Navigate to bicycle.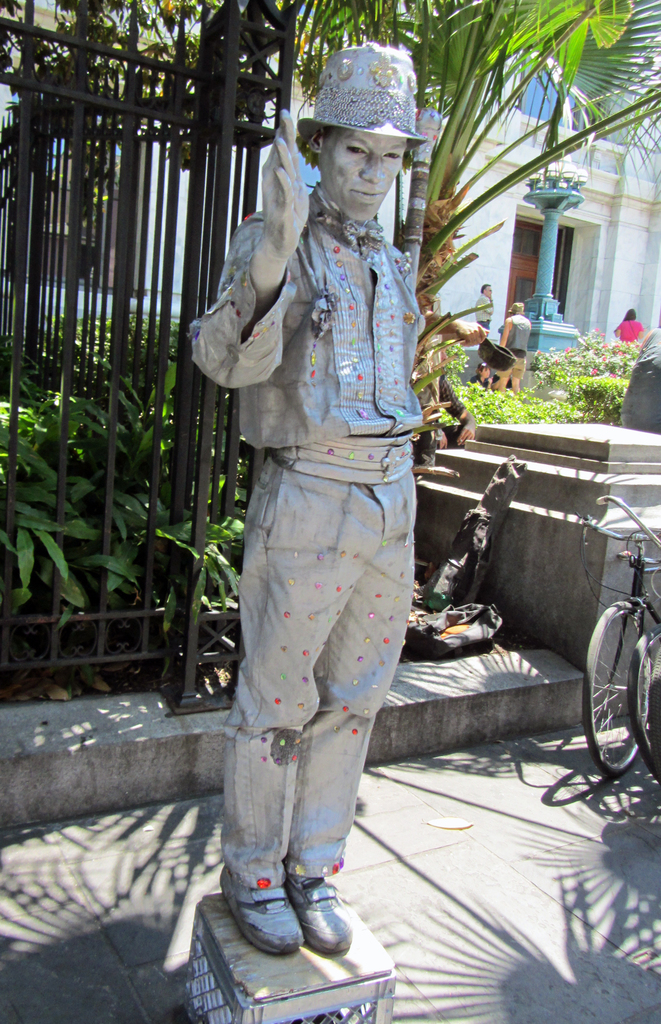
Navigation target: pyautogui.locateOnScreen(602, 493, 660, 771).
